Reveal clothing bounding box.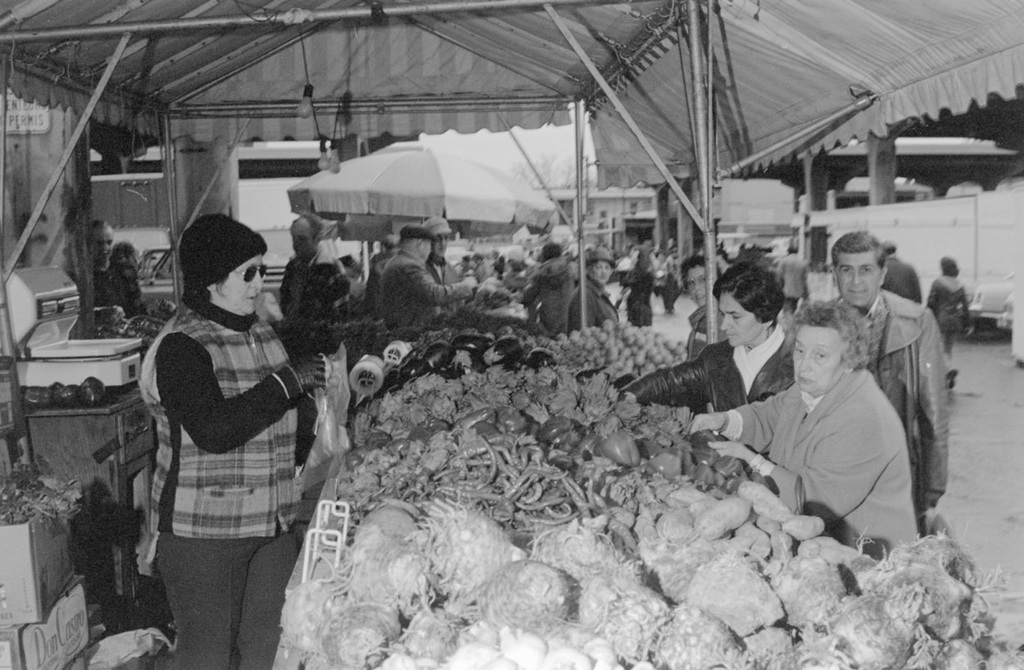
Revealed: x1=621 y1=326 x2=803 y2=400.
